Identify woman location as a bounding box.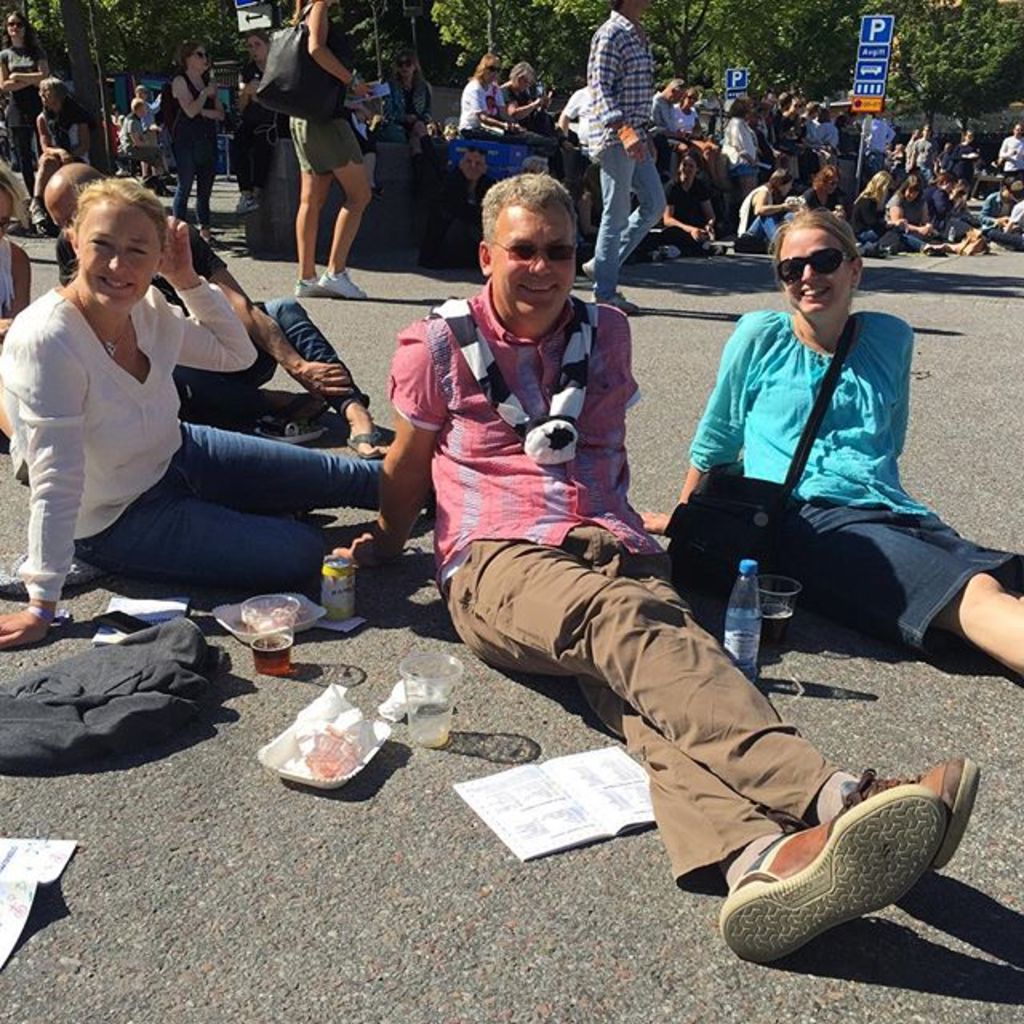
rect(170, 32, 229, 248).
